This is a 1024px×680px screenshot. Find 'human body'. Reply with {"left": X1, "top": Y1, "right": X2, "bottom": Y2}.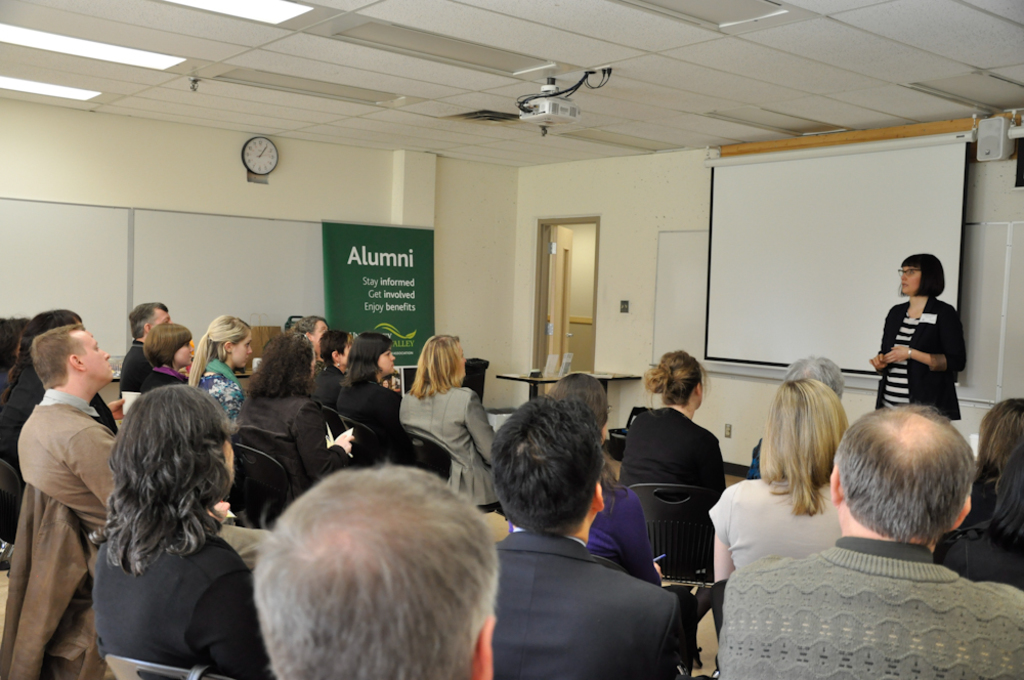
{"left": 935, "top": 494, "right": 1023, "bottom": 589}.
